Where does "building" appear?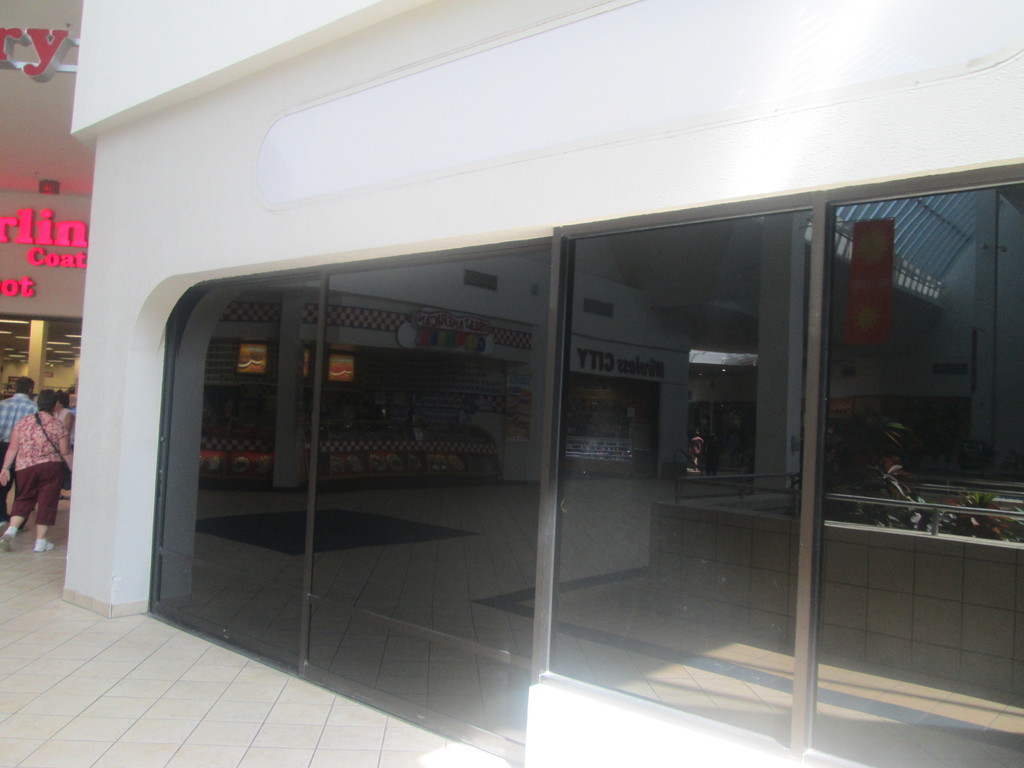
Appears at bbox=(65, 0, 1023, 767).
